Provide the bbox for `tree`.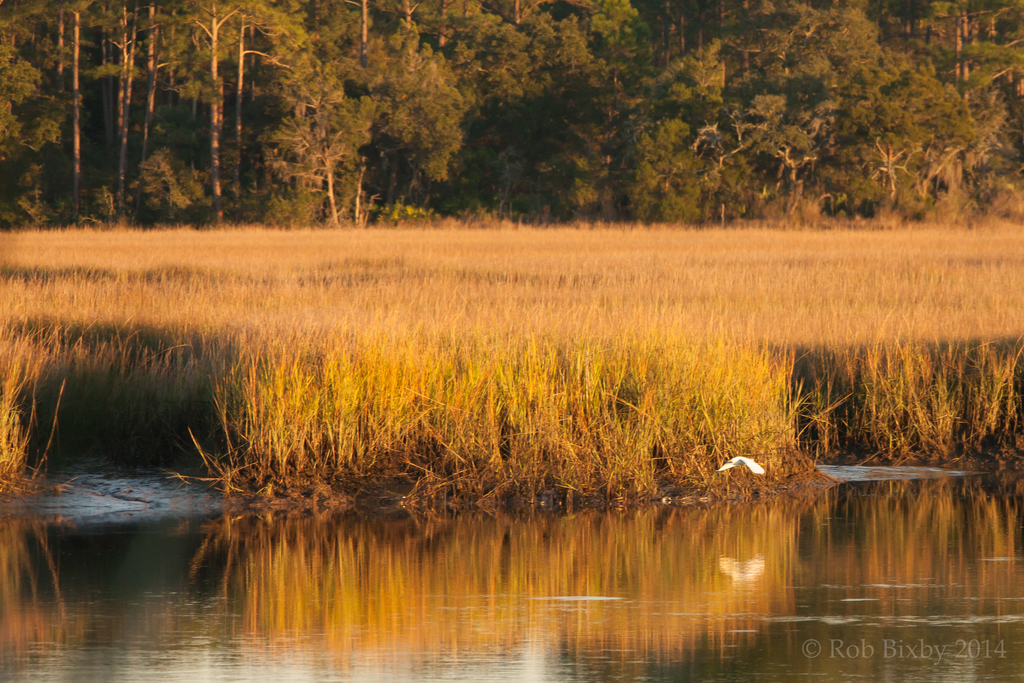
bbox=[152, 0, 257, 208].
